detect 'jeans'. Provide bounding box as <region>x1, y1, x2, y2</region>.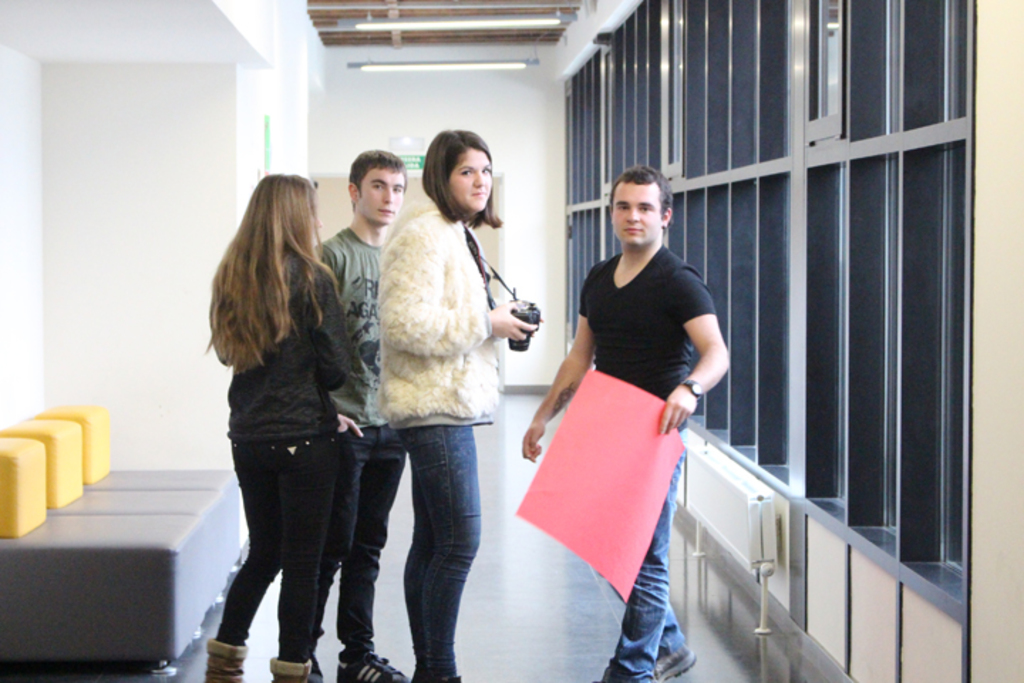
<region>316, 417, 407, 662</region>.
